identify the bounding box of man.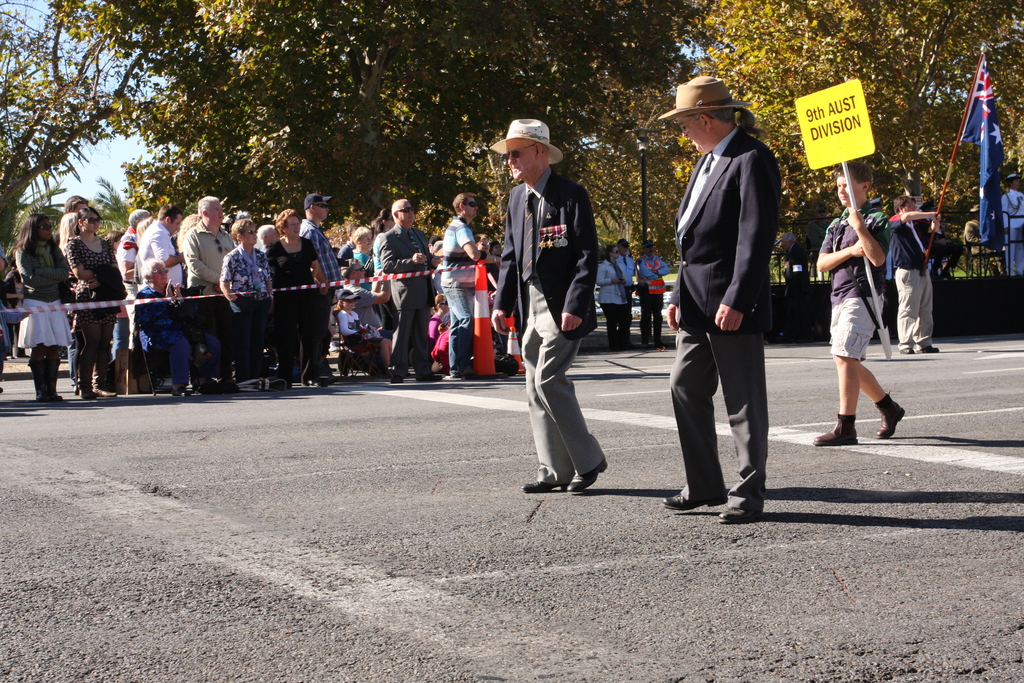
(300, 194, 340, 388).
